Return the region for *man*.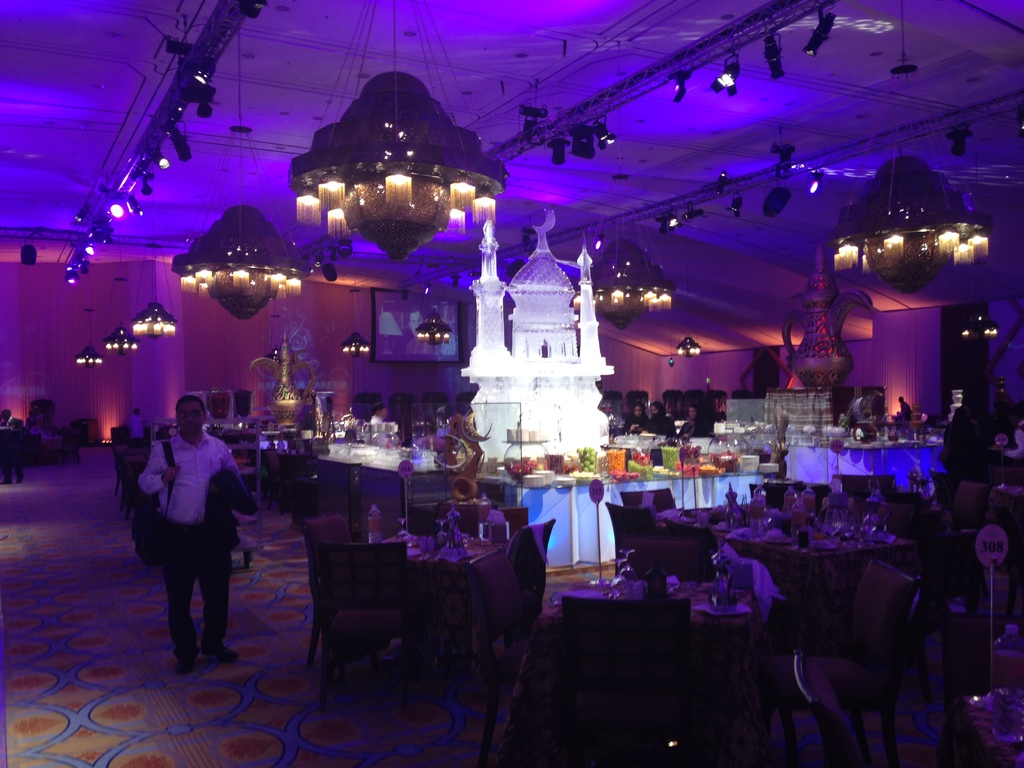
bbox=(1002, 406, 1023, 463).
